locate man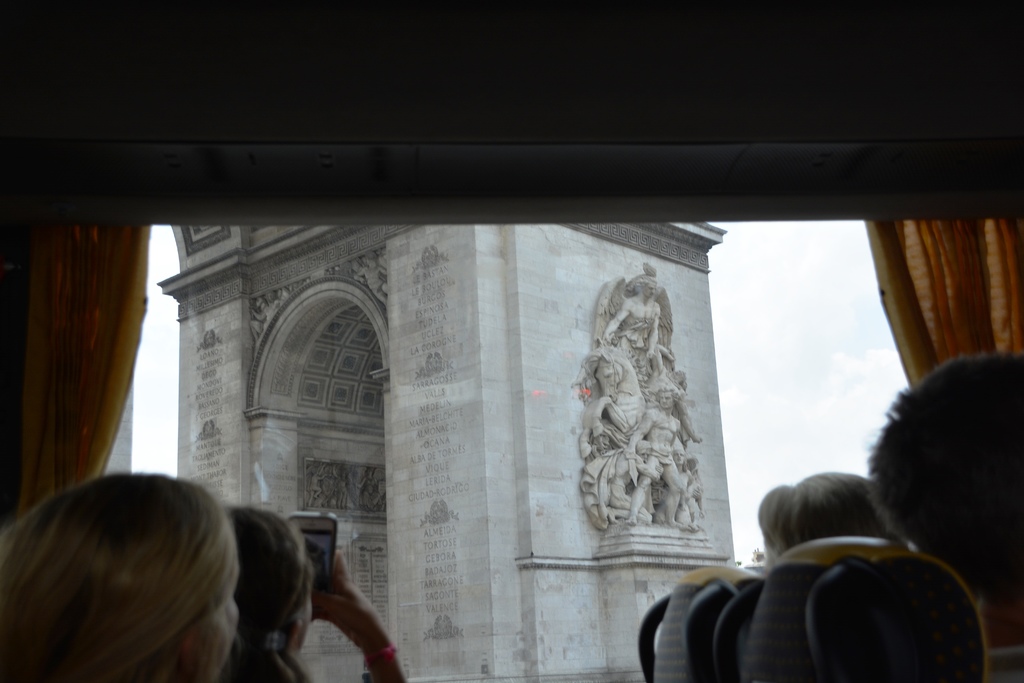
x1=755, y1=470, x2=908, y2=567
